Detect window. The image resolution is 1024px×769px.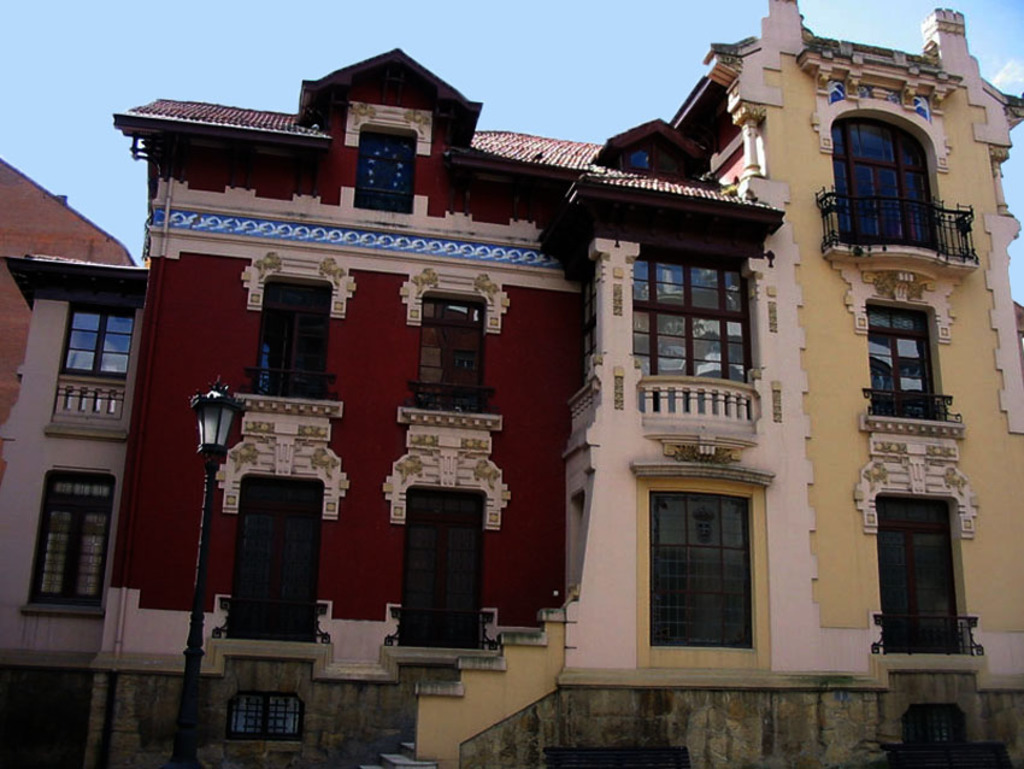
<region>658, 460, 766, 665</region>.
